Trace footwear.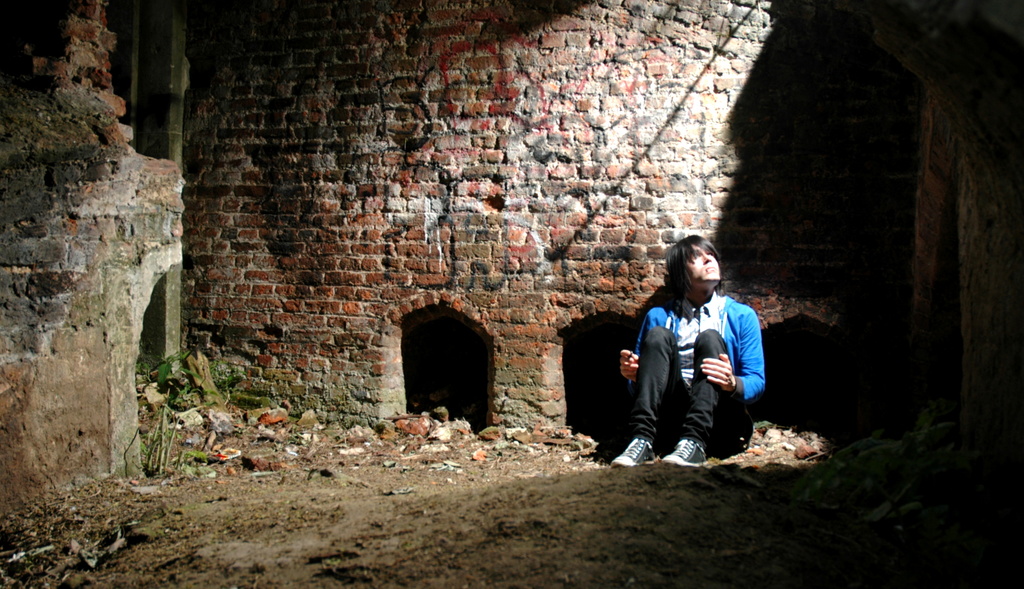
Traced to {"x1": 609, "y1": 436, "x2": 659, "y2": 466}.
